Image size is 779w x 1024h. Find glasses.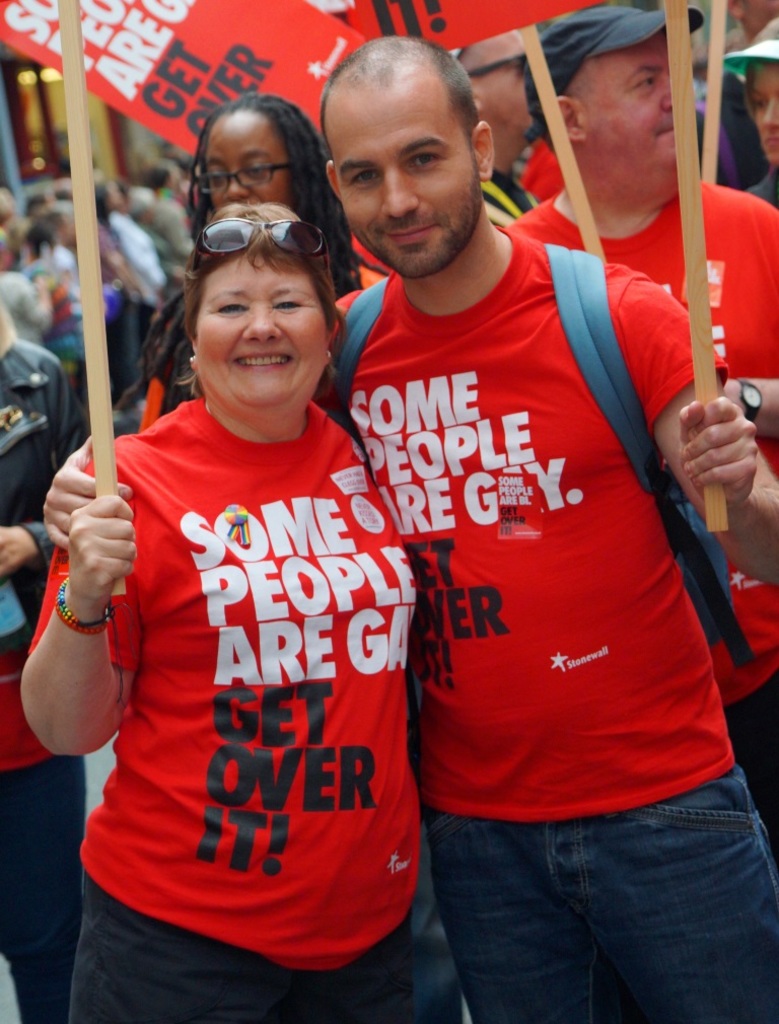
locate(194, 195, 336, 245).
